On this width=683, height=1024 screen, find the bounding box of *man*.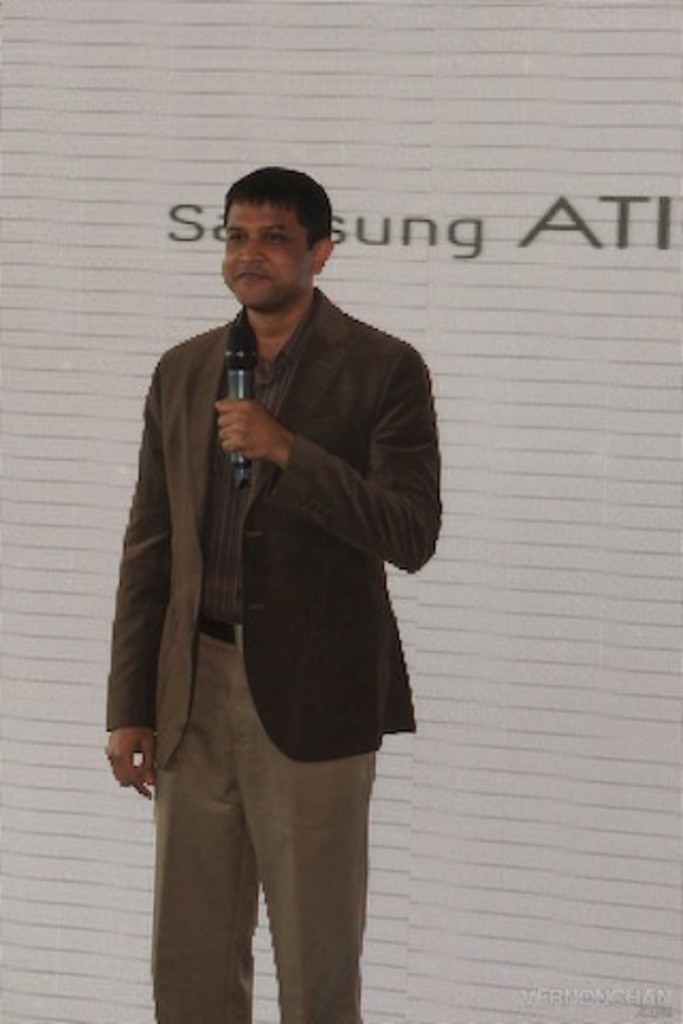
Bounding box: [81,160,452,1022].
